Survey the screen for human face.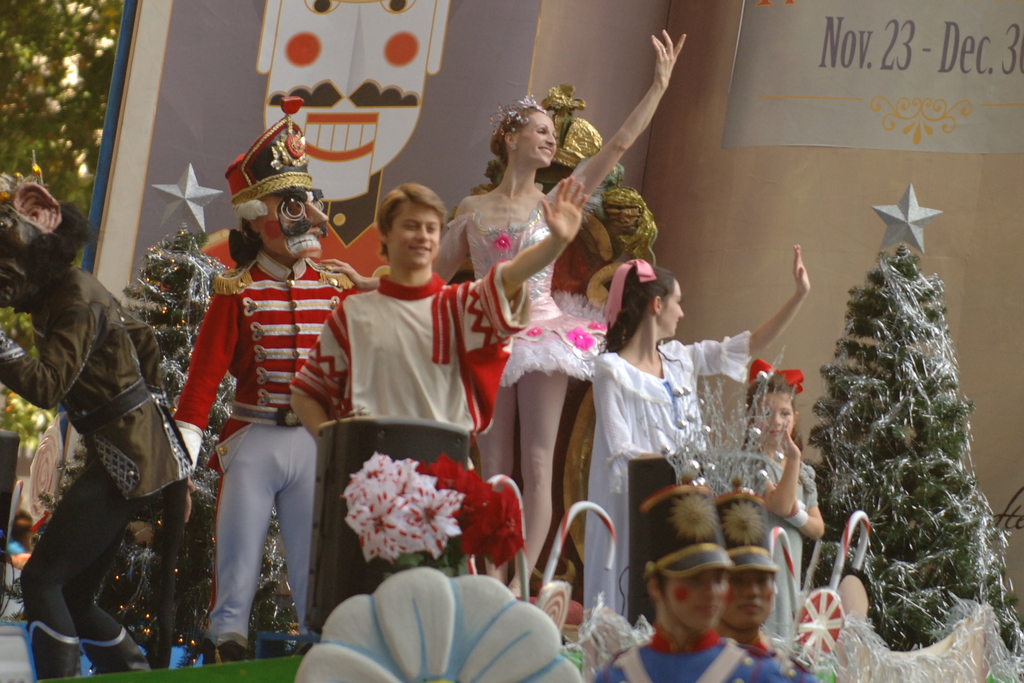
Survey found: select_region(727, 570, 768, 623).
